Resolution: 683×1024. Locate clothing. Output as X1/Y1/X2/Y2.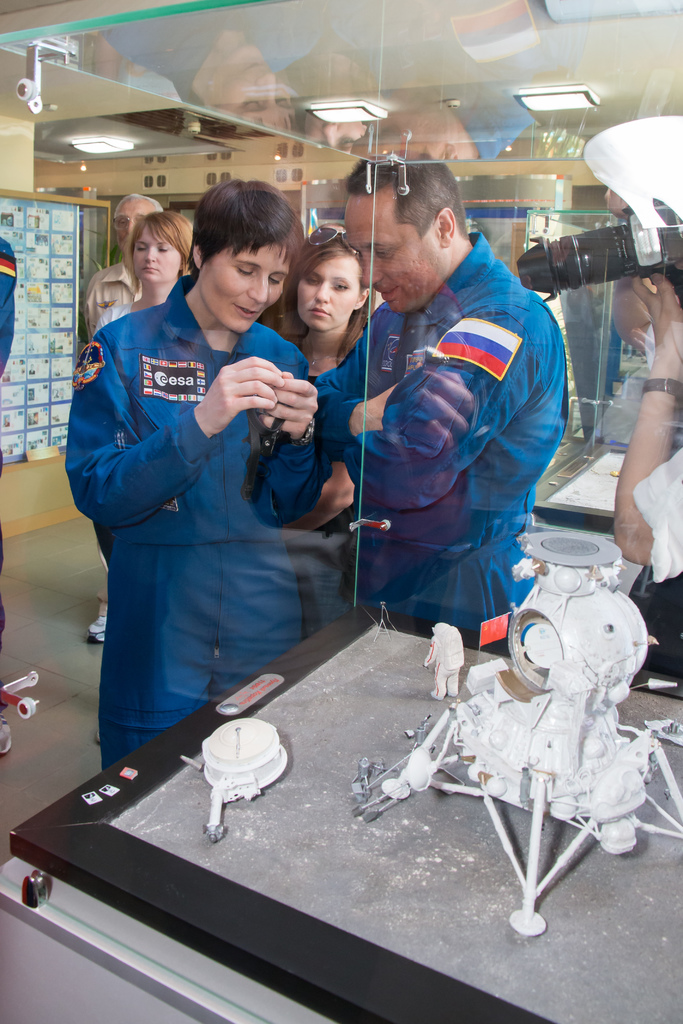
0/230/15/652.
